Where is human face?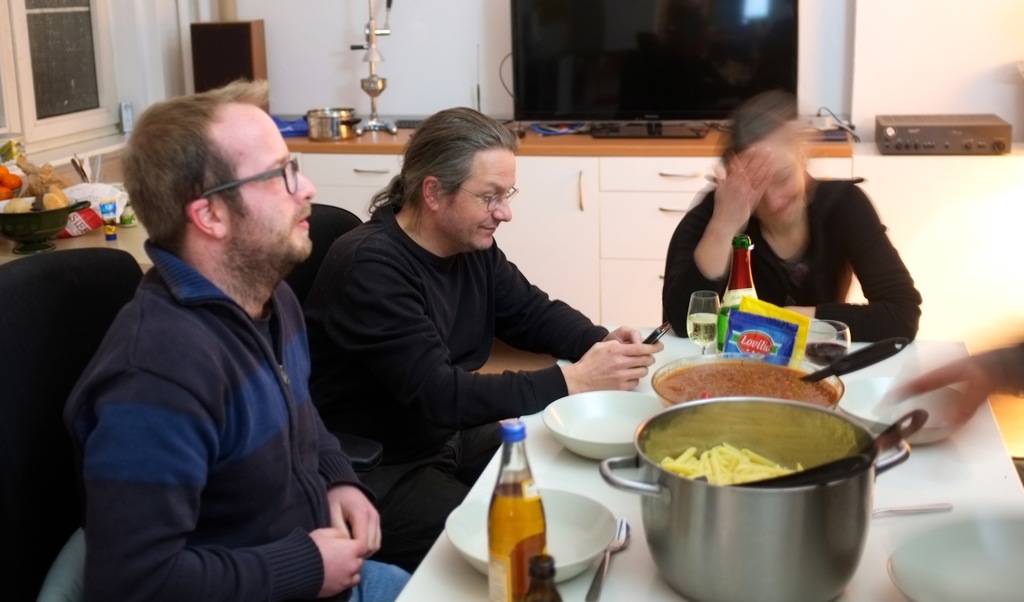
locate(444, 147, 515, 252).
